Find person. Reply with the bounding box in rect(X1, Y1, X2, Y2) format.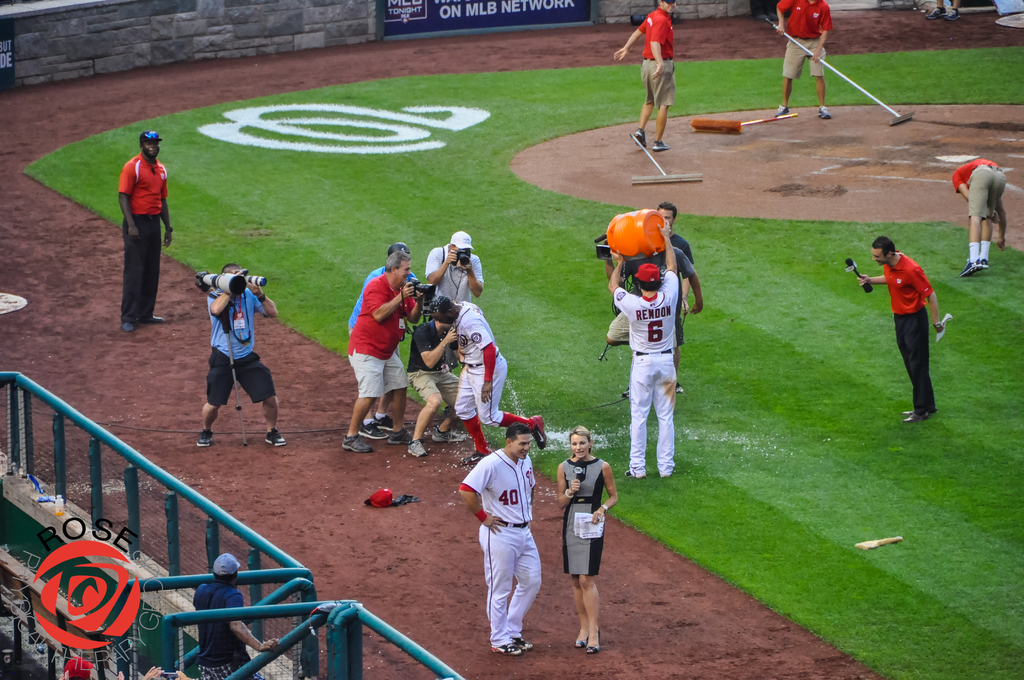
rect(660, 203, 696, 262).
